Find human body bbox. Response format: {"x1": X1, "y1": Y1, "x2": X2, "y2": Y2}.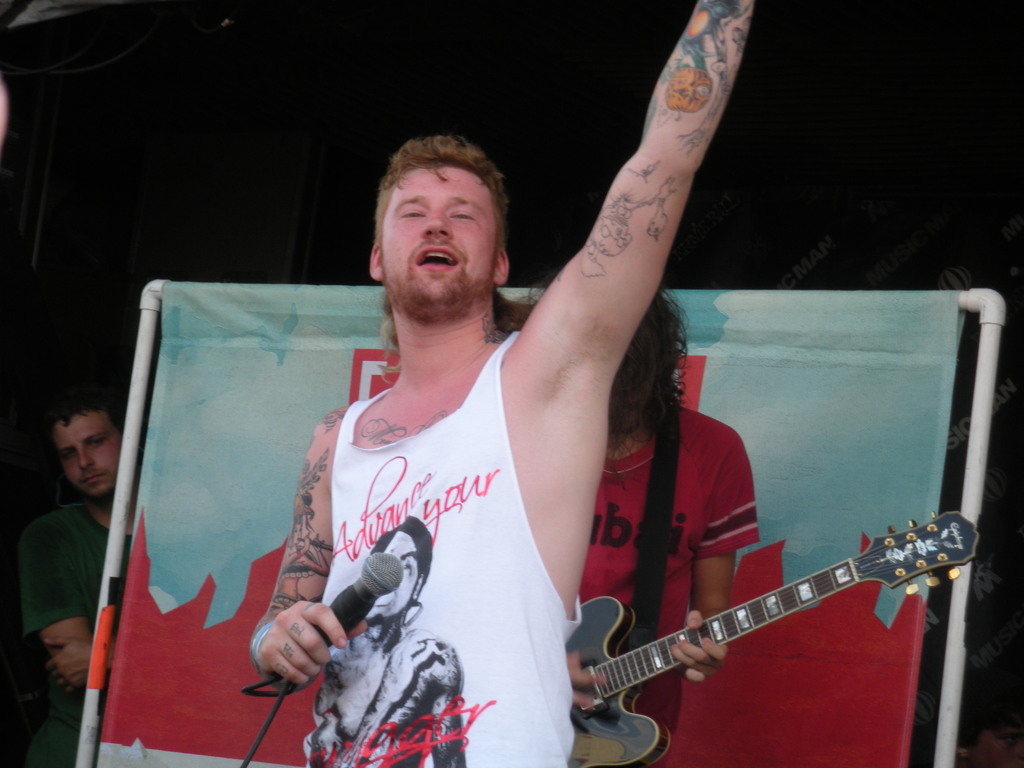
{"x1": 302, "y1": 625, "x2": 465, "y2": 767}.
